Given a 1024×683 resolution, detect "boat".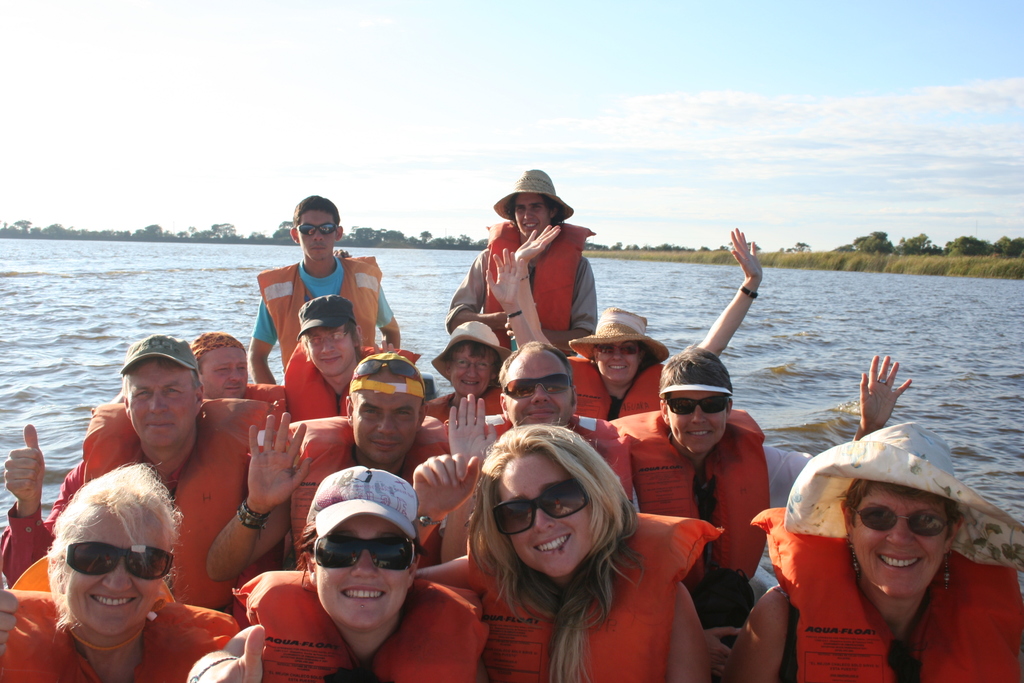
[417, 366, 780, 607].
